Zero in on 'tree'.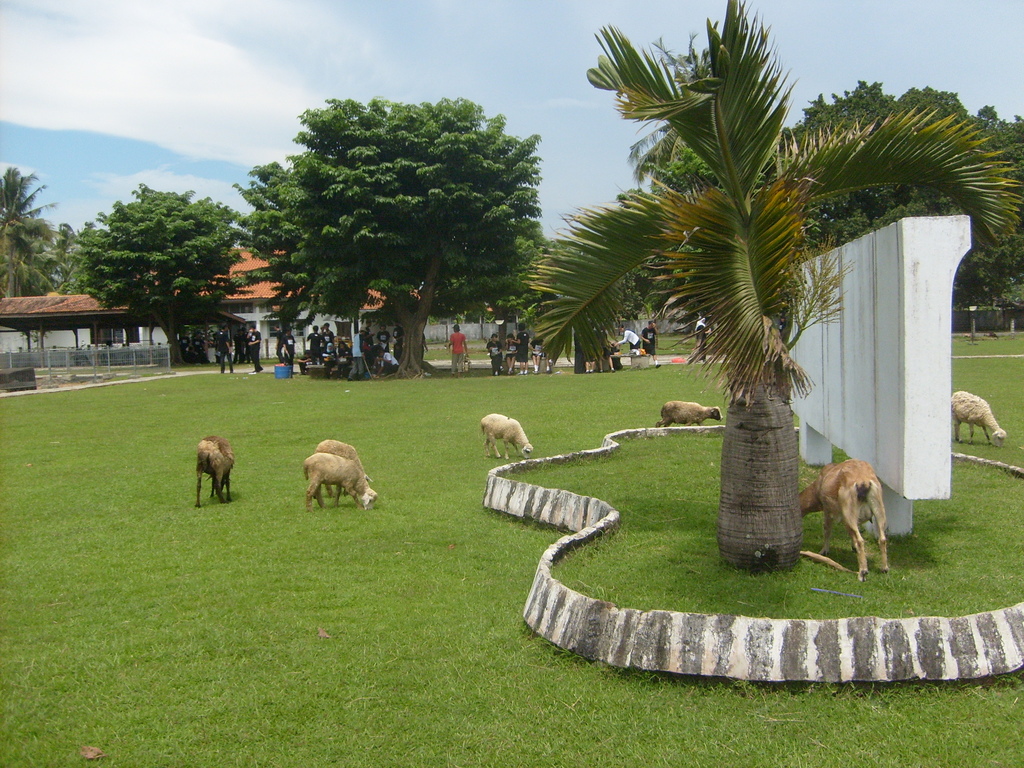
Zeroed in: l=0, t=164, r=63, b=349.
